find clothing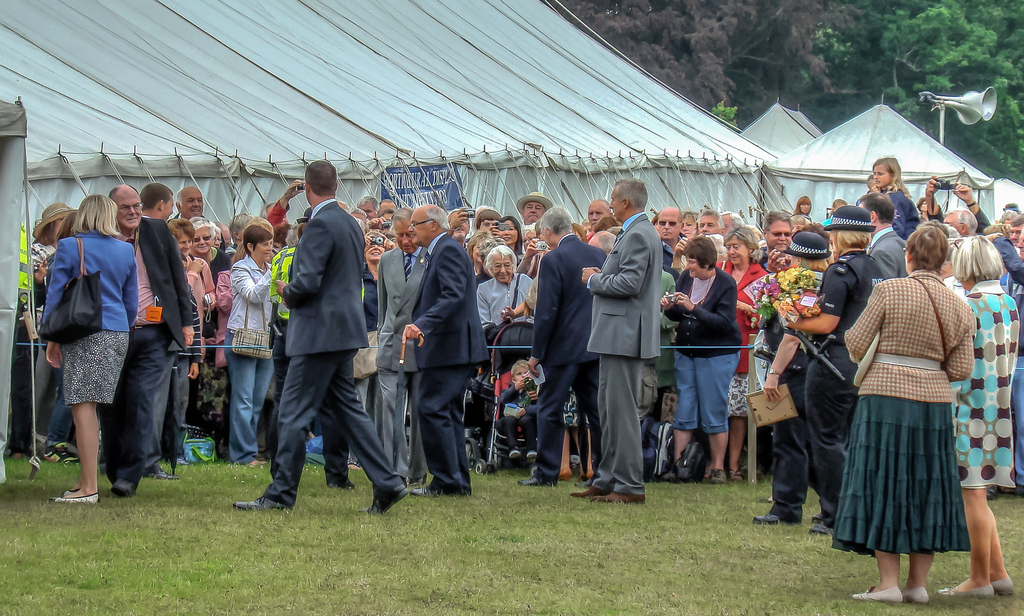
region(111, 215, 195, 471)
